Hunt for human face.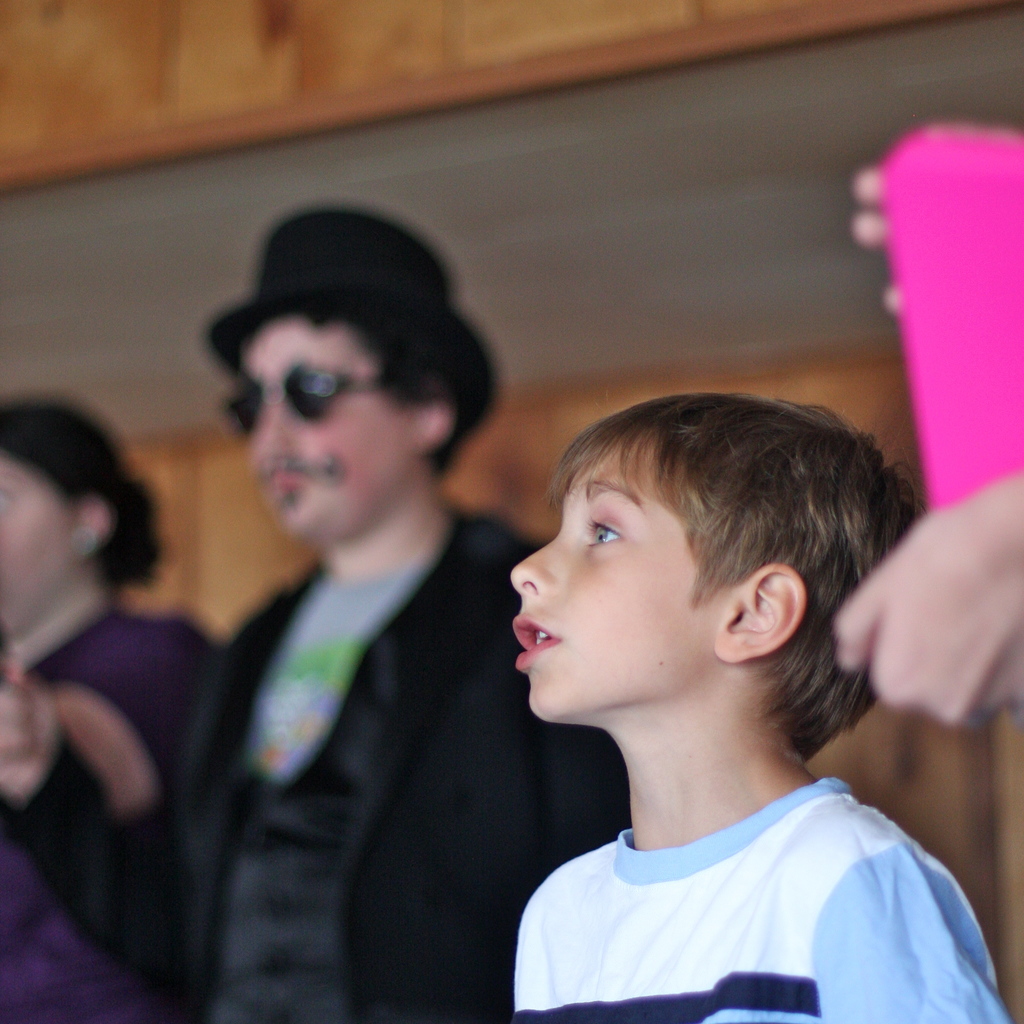
Hunted down at <region>0, 451, 76, 638</region>.
